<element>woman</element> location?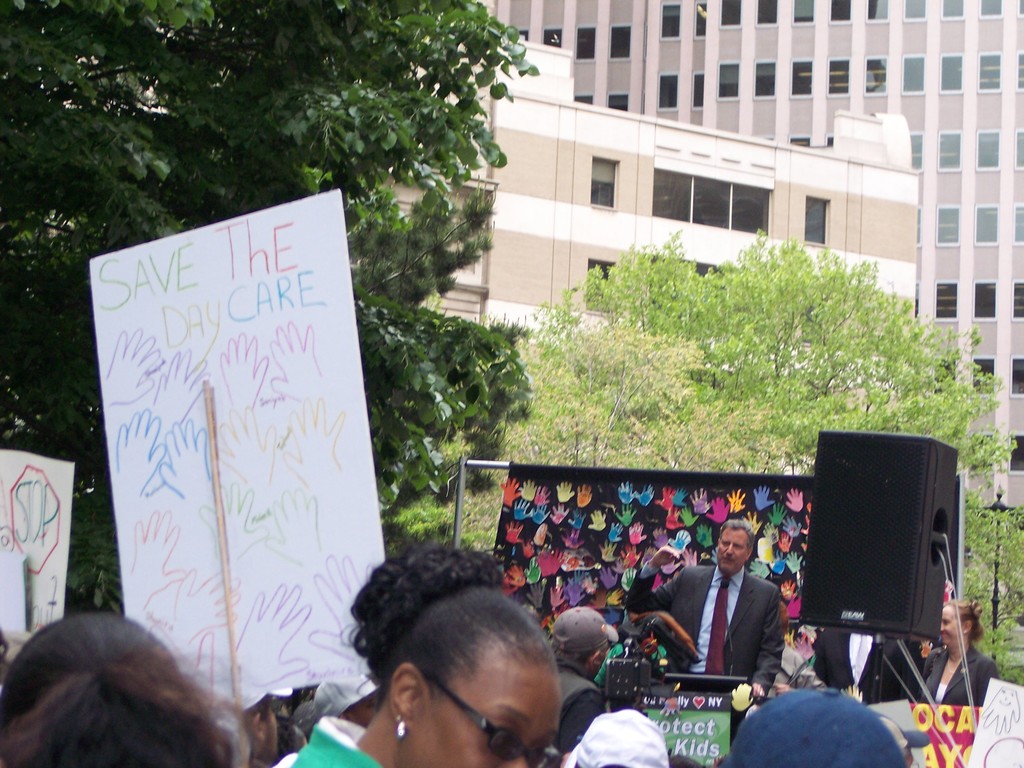
0/615/269/767
